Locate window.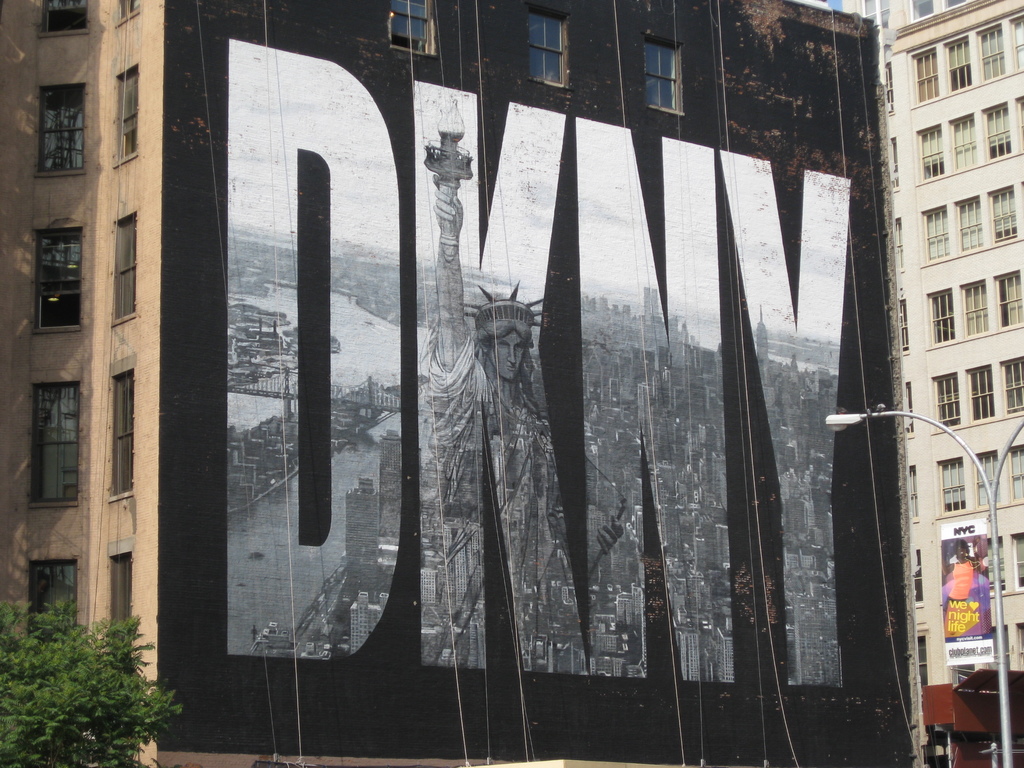
Bounding box: [976, 454, 996, 509].
